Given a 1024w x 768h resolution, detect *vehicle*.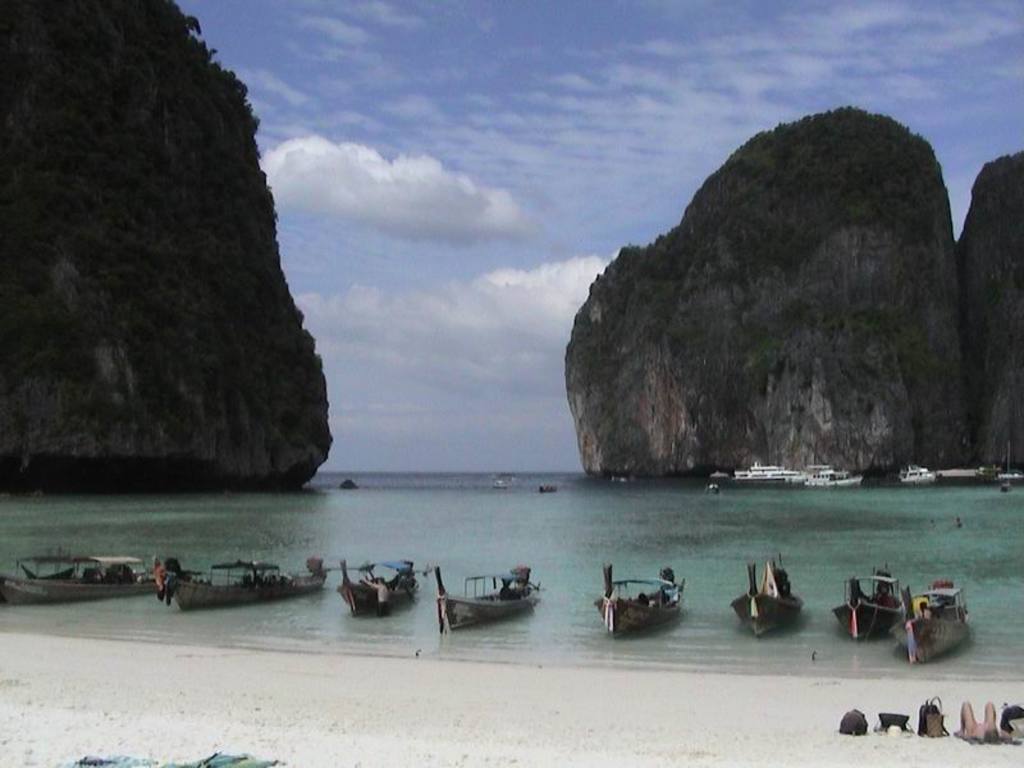
box(596, 571, 710, 641).
